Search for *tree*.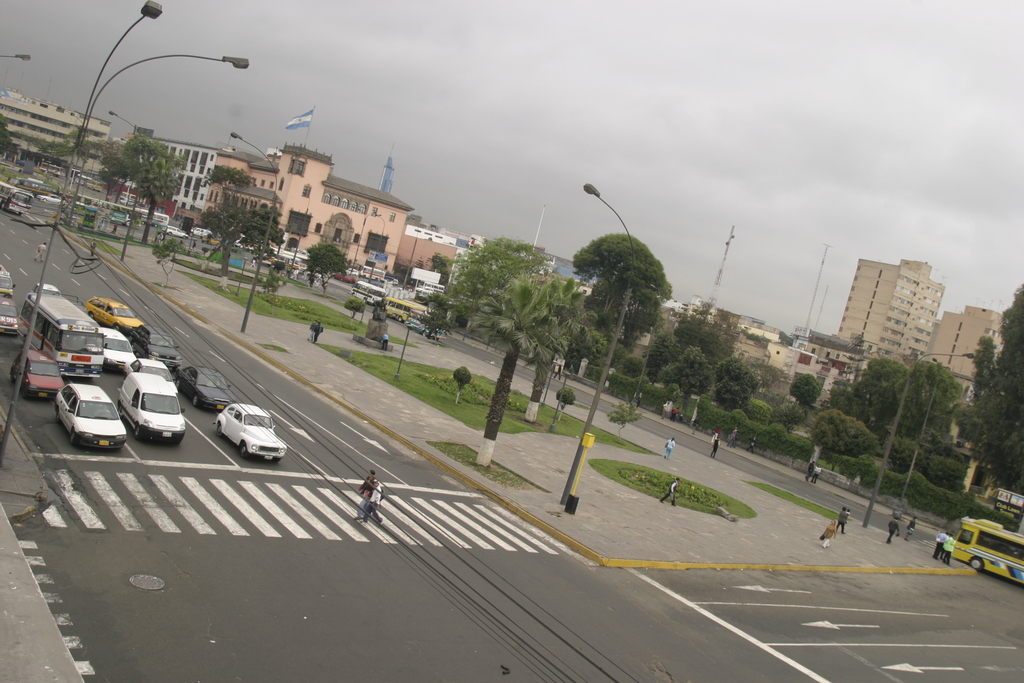
Found at (0, 117, 10, 154).
